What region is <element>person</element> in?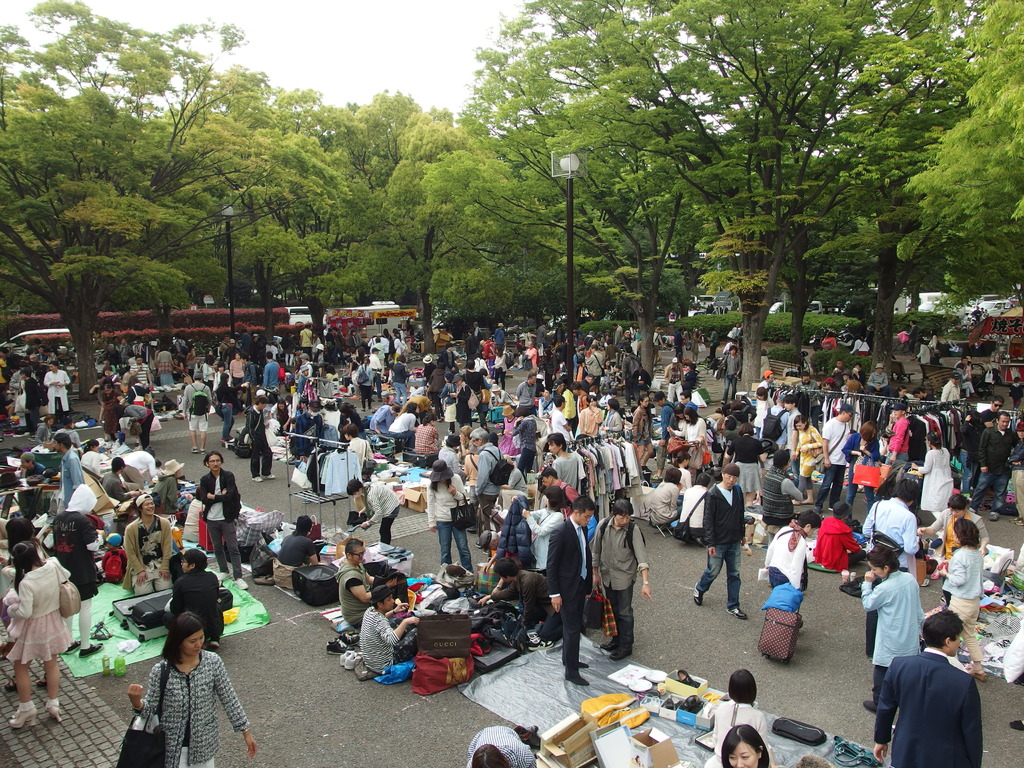
4 545 72 732.
